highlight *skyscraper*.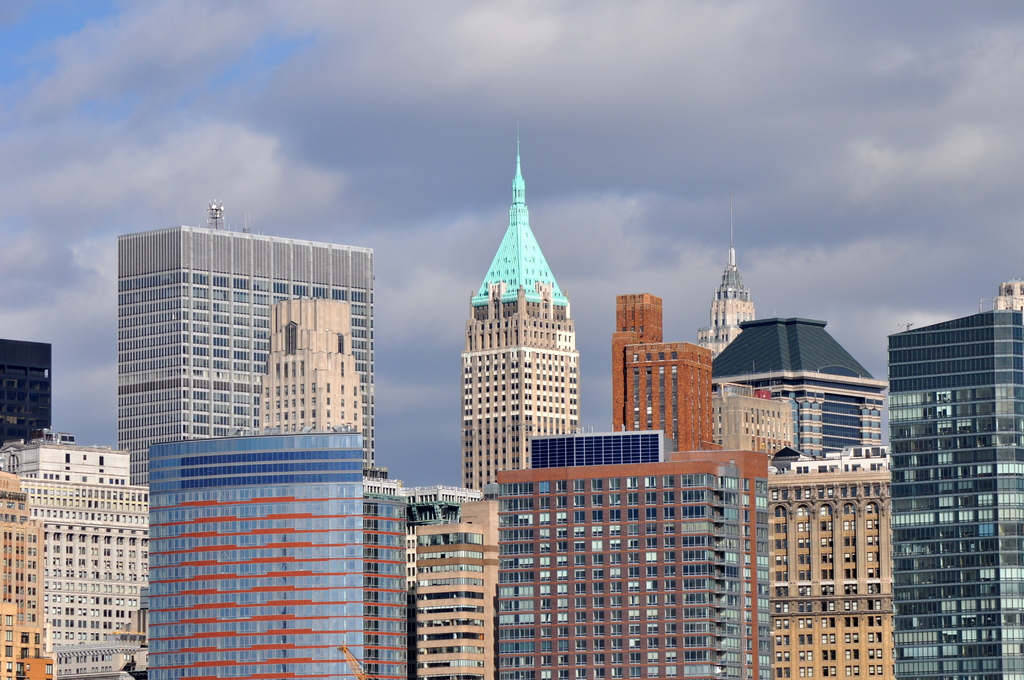
Highlighted region: detection(461, 120, 584, 494).
